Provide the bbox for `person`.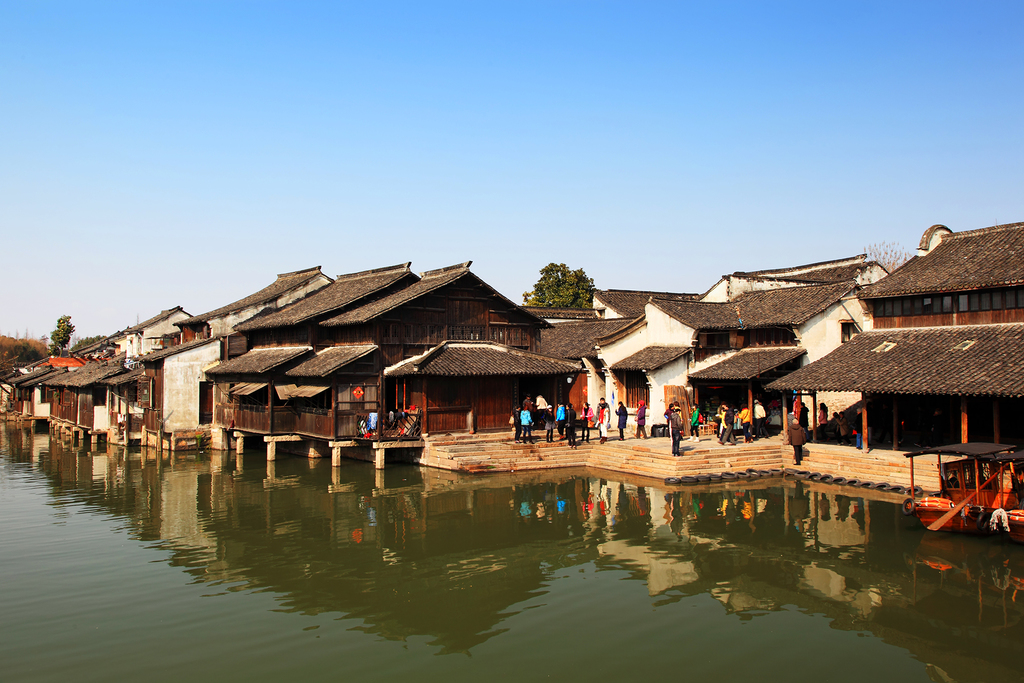
752,397,769,435.
